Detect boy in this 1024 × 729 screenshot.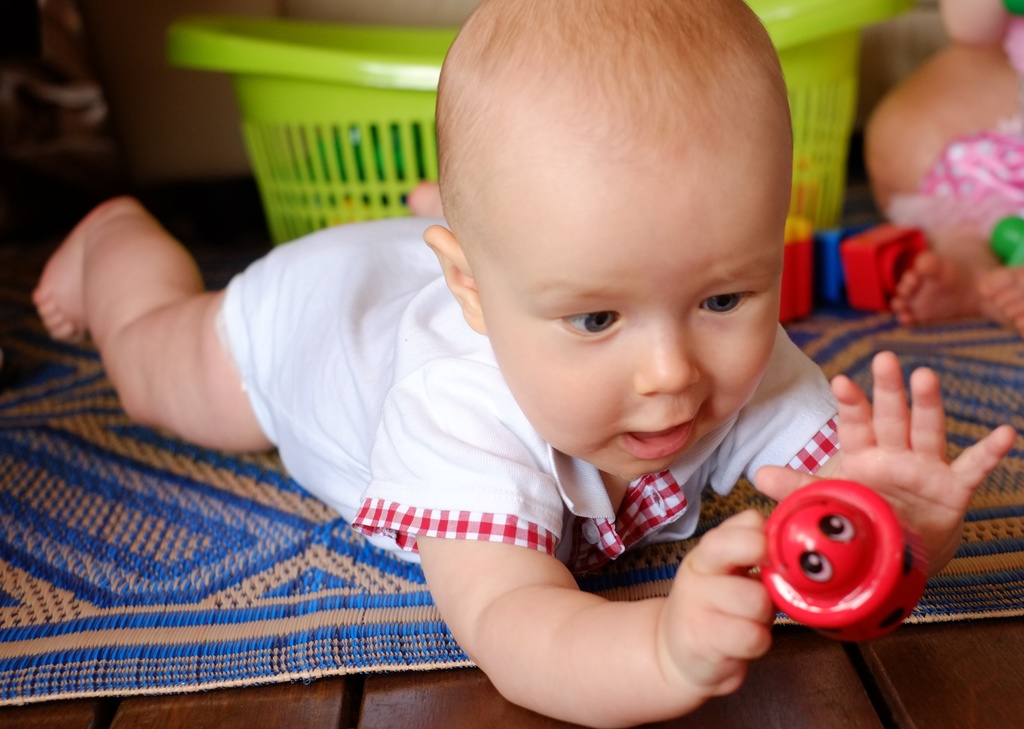
Detection: <box>28,0,1006,728</box>.
